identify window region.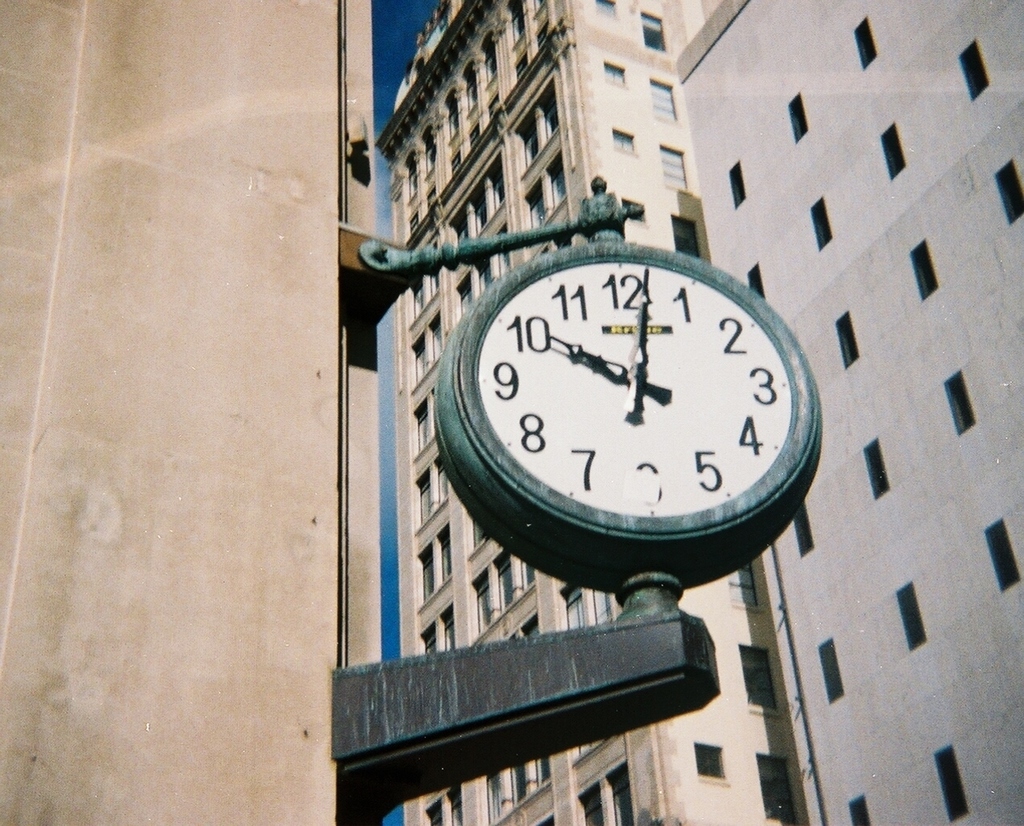
Region: (851,795,872,825).
